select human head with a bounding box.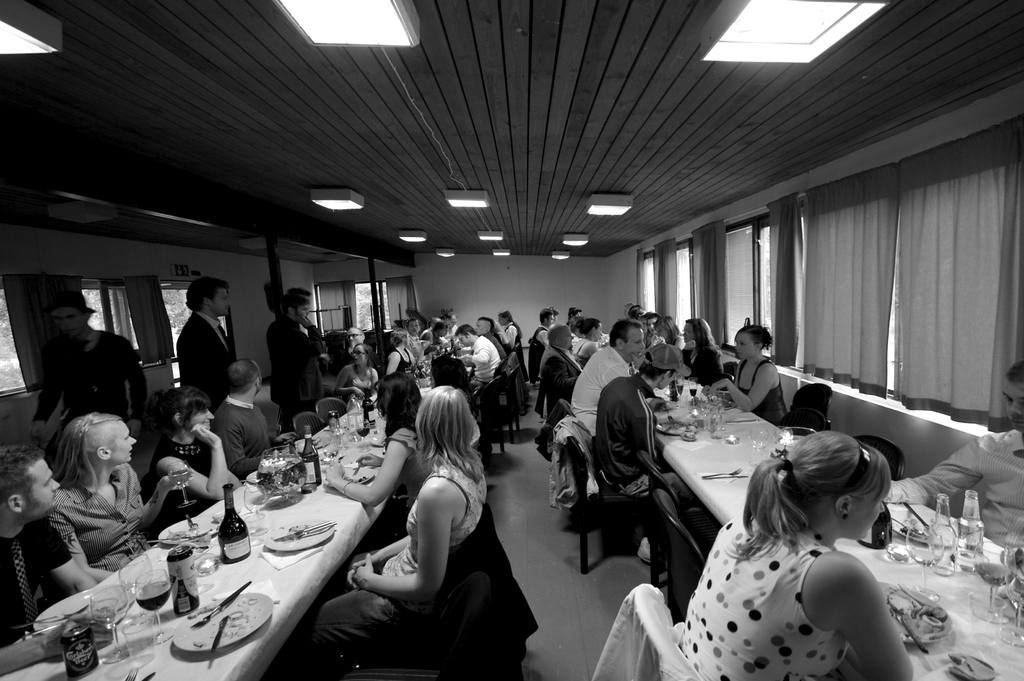
locate(187, 273, 228, 315).
